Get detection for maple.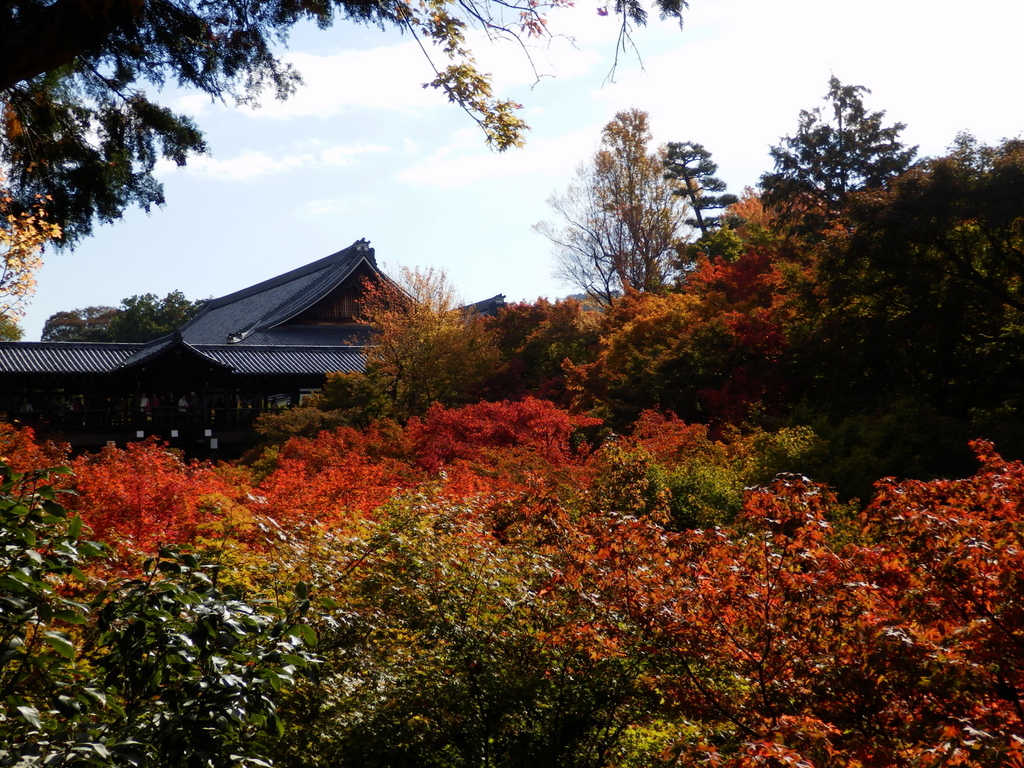
Detection: region(0, 395, 1023, 764).
